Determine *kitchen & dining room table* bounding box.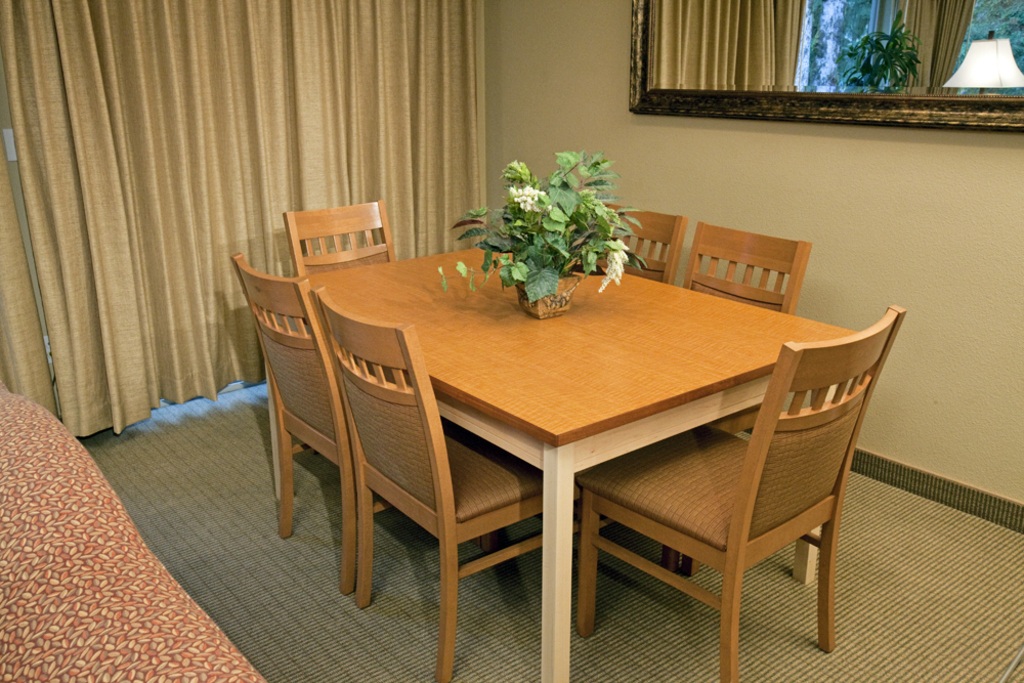
Determined: x1=290, y1=230, x2=872, y2=646.
